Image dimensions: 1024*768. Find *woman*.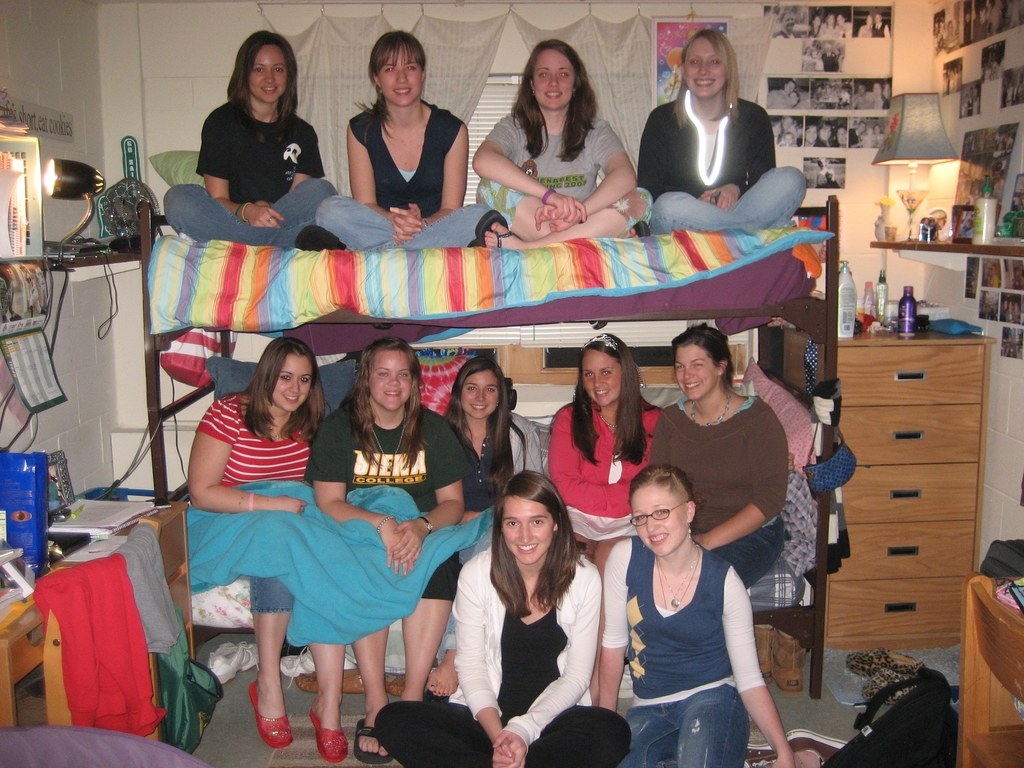
BBox(636, 22, 810, 230).
